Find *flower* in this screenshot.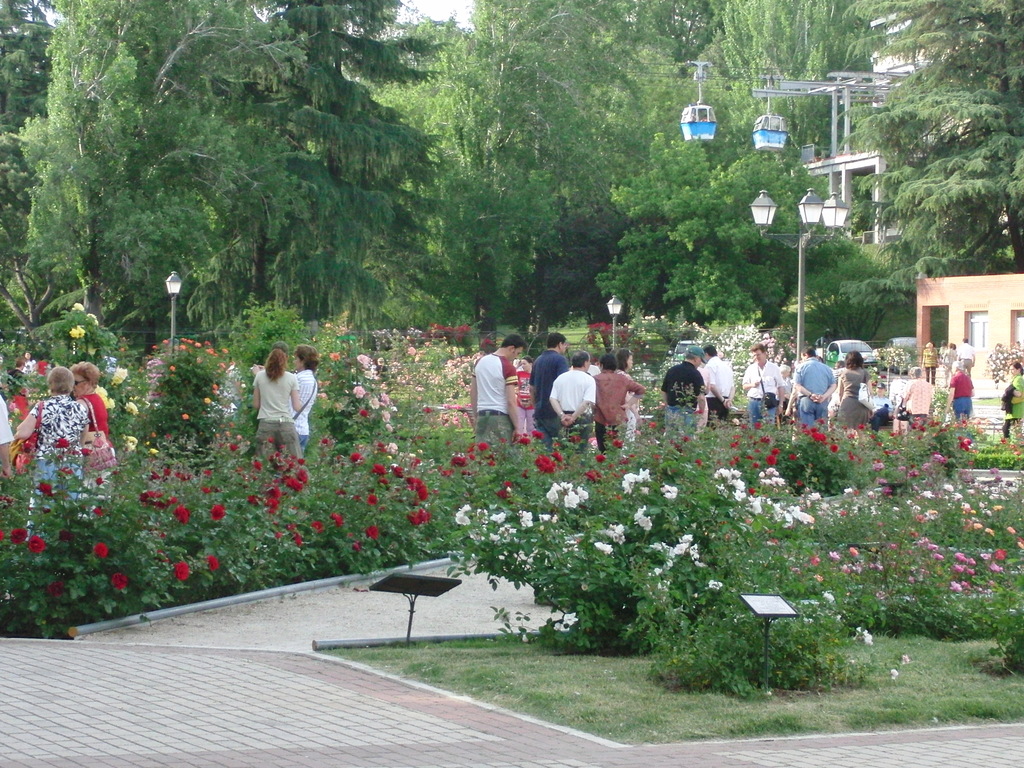
The bounding box for *flower* is bbox=[174, 563, 189, 580].
